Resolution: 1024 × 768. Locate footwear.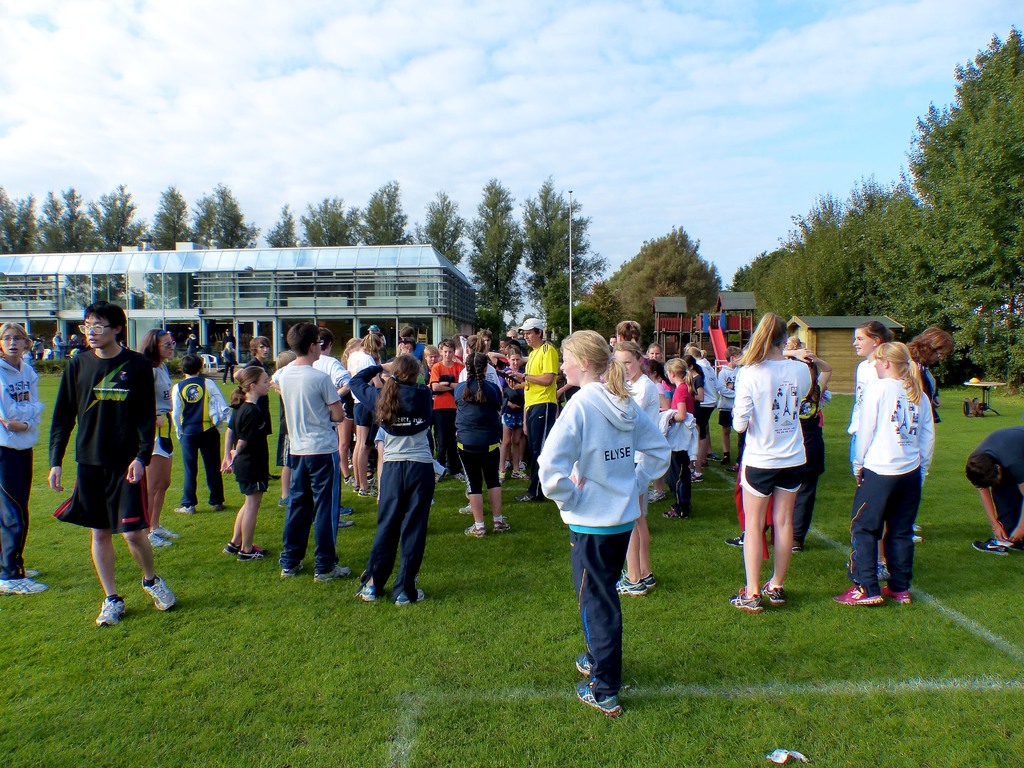
240/549/265/565.
